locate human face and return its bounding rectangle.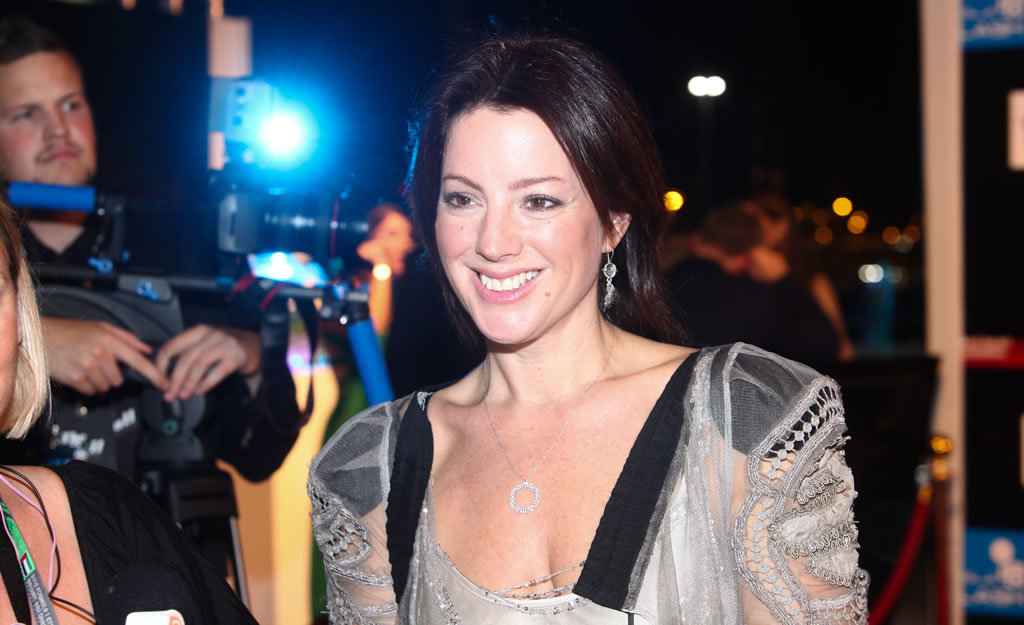
locate(435, 106, 606, 344).
